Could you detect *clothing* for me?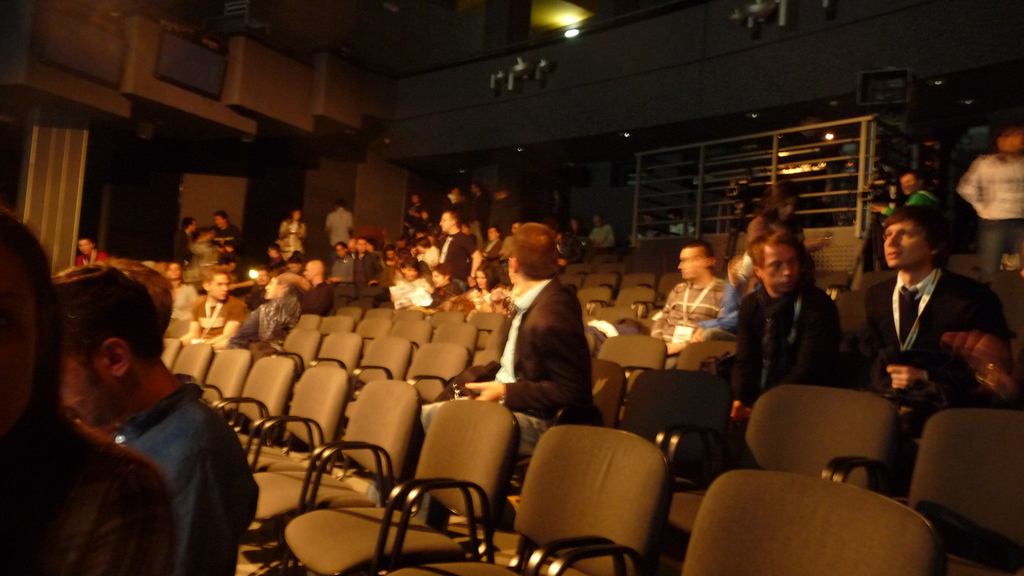
Detection result: crop(489, 243, 605, 441).
